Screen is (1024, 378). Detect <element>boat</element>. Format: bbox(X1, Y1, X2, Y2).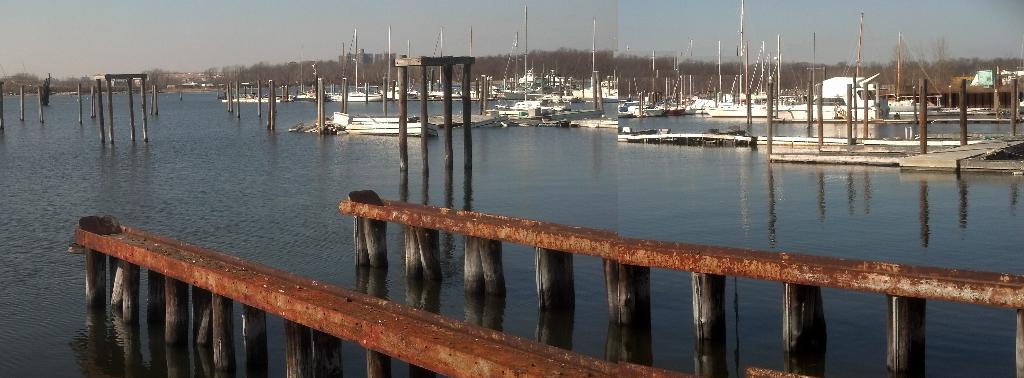
bbox(500, 90, 563, 109).
